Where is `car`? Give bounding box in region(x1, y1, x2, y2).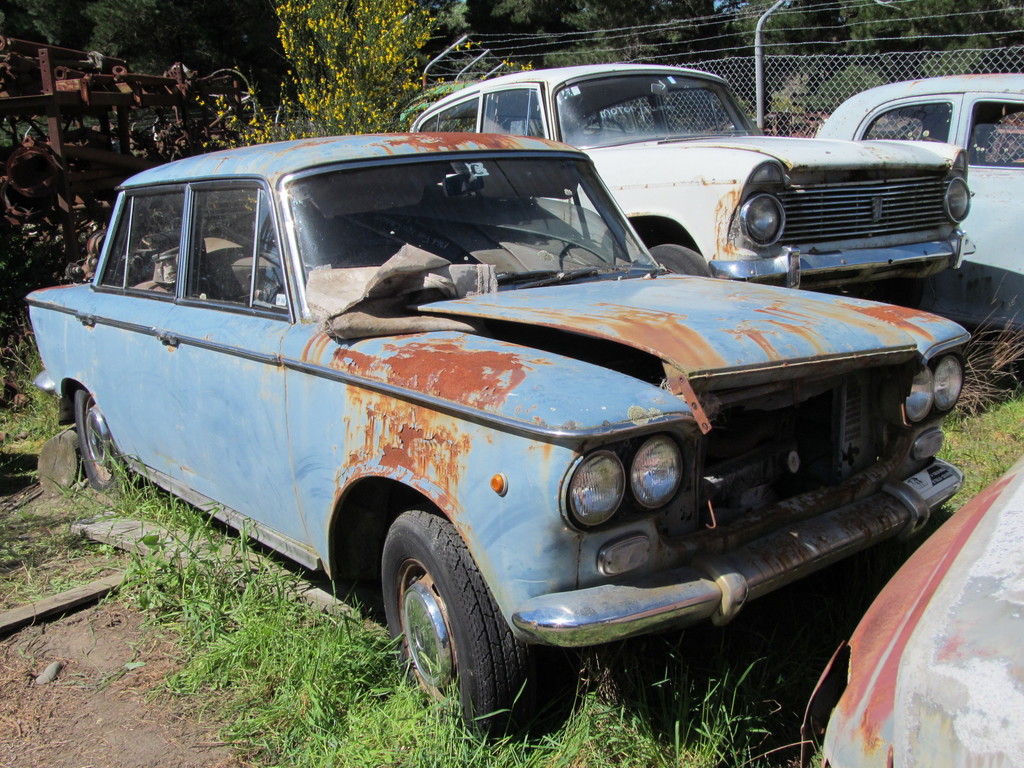
region(814, 79, 1023, 297).
